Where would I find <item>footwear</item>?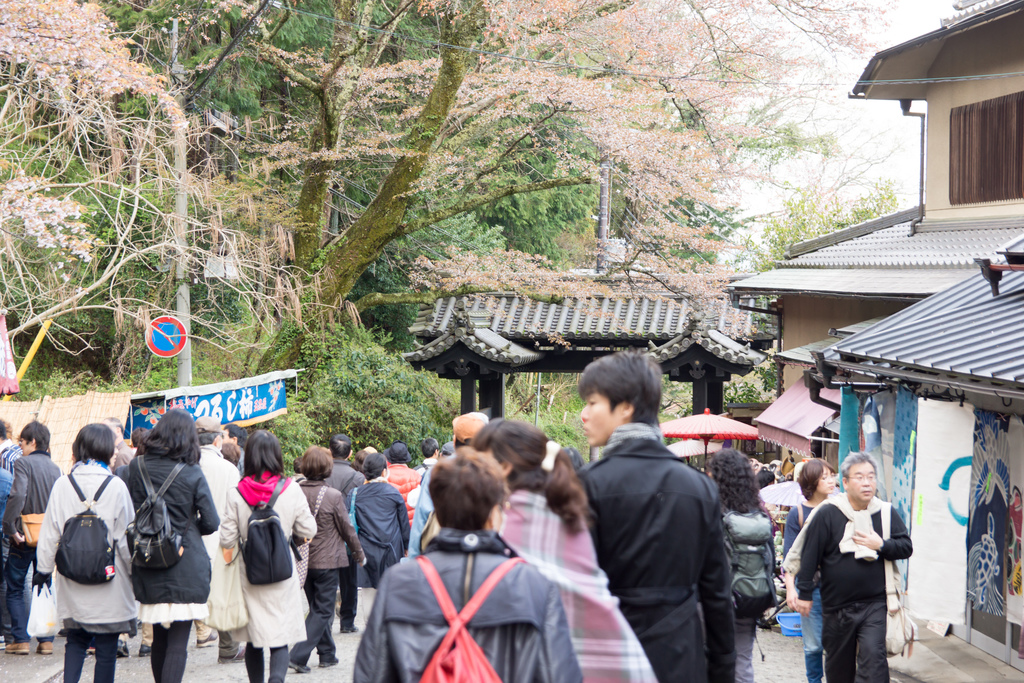
At x1=118 y1=641 x2=128 y2=657.
